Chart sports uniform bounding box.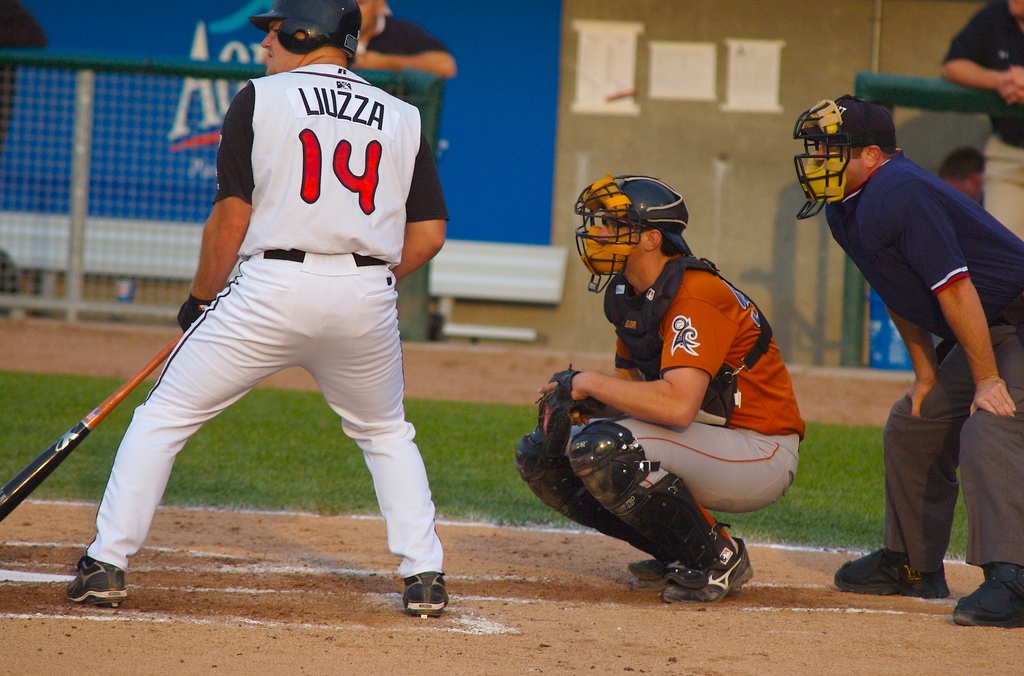
Charted: (525,243,806,572).
